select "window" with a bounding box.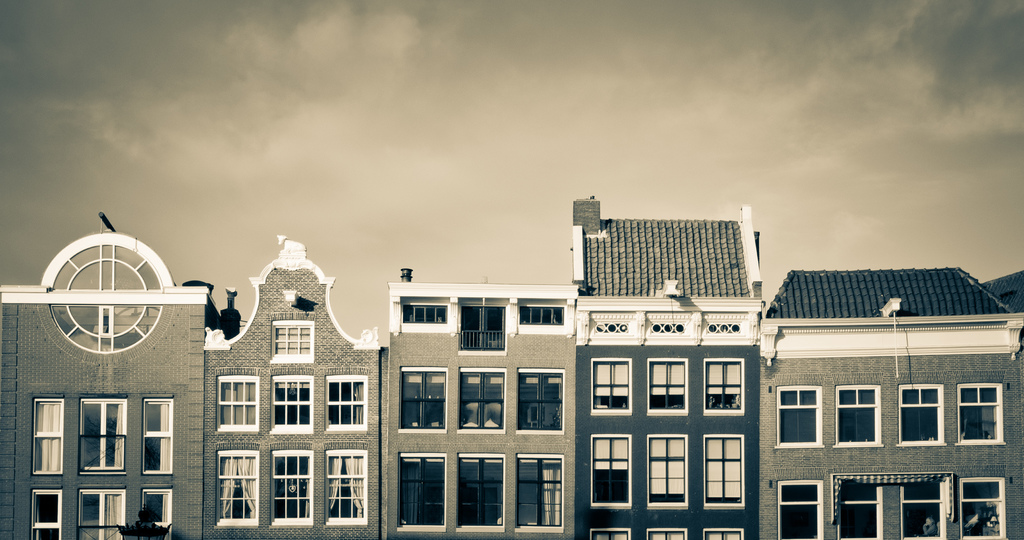
bbox=(405, 448, 444, 534).
